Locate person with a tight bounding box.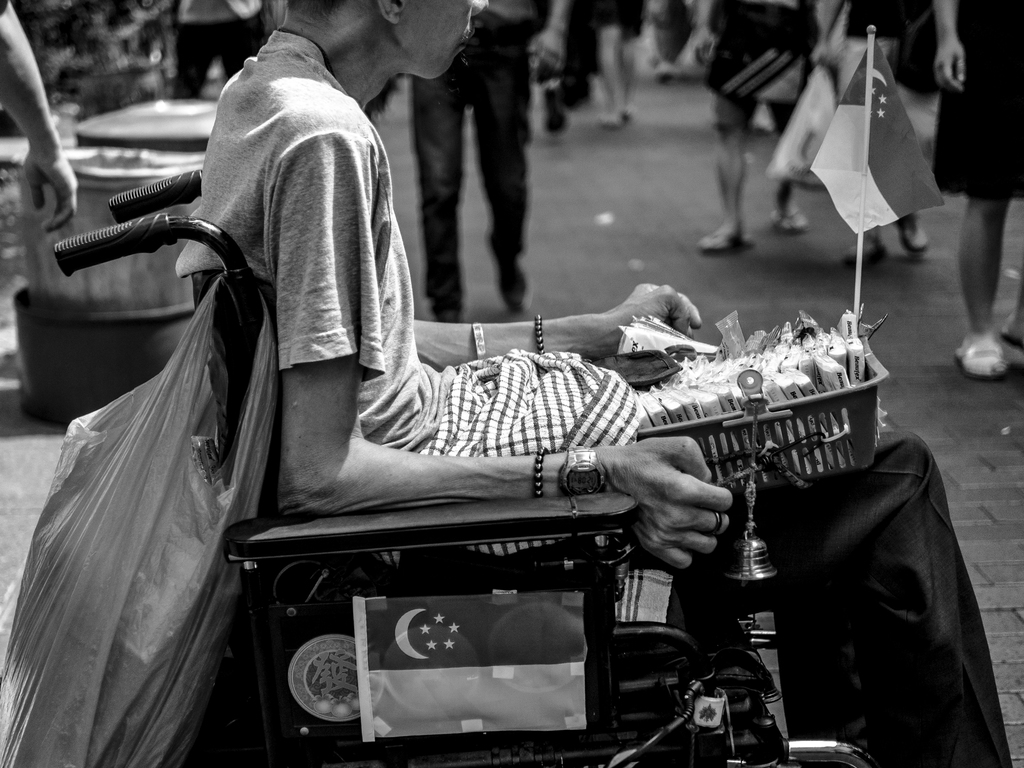
box=[0, 0, 76, 241].
